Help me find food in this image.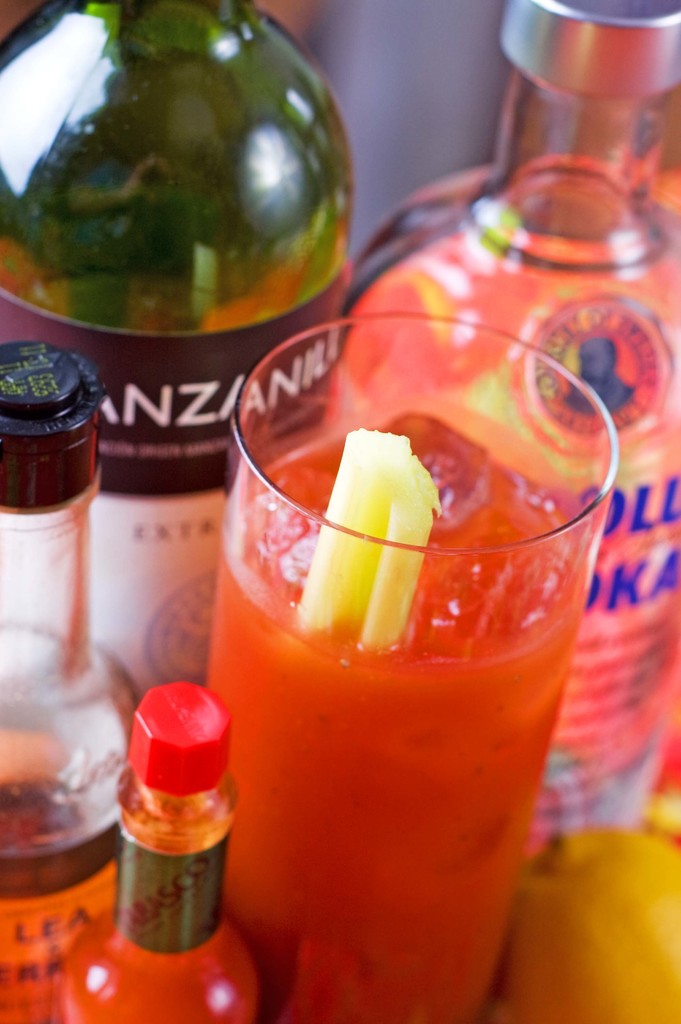
Found it: {"left": 290, "top": 423, "right": 443, "bottom": 657}.
